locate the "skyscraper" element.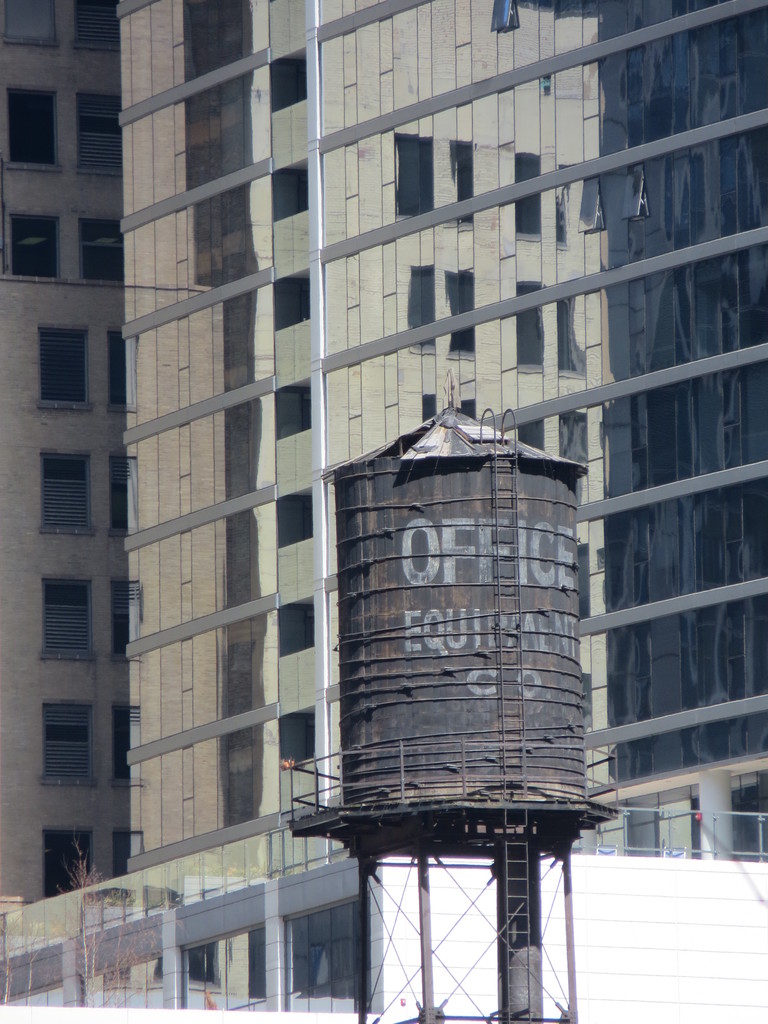
Element bbox: BBox(0, 0, 129, 911).
